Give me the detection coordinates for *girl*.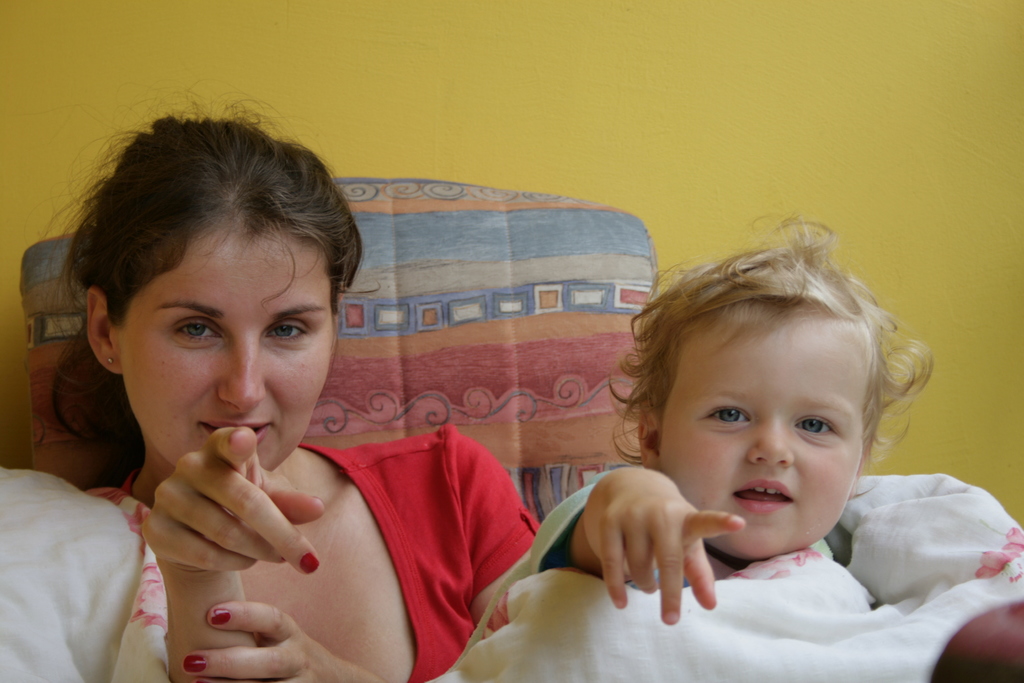
l=31, t=98, r=536, b=682.
